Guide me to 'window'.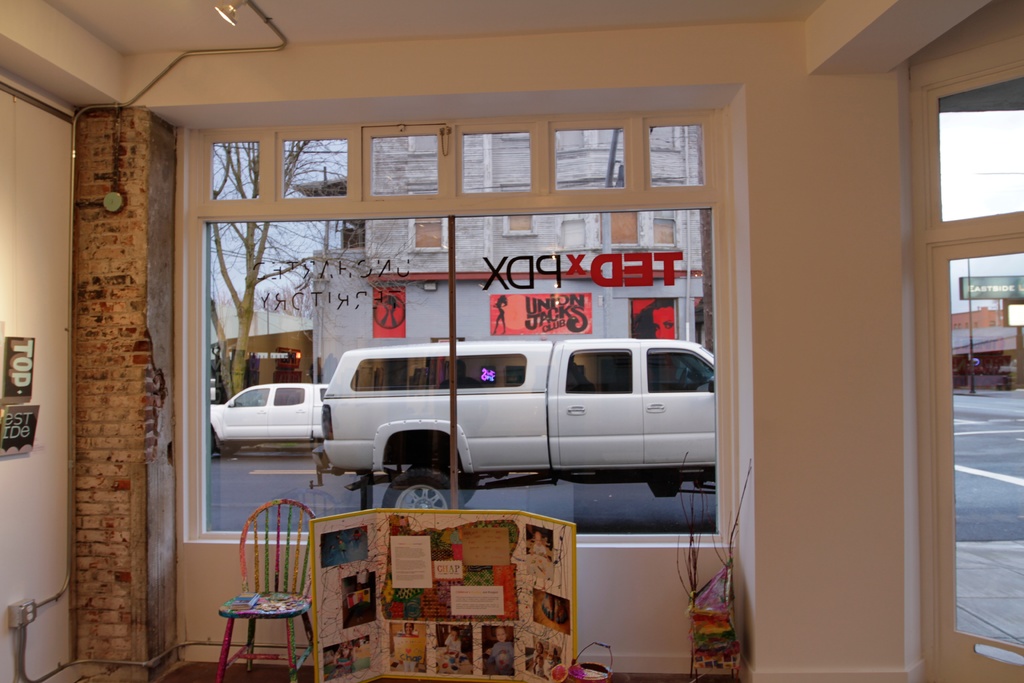
Guidance: [x1=612, y1=210, x2=638, y2=243].
